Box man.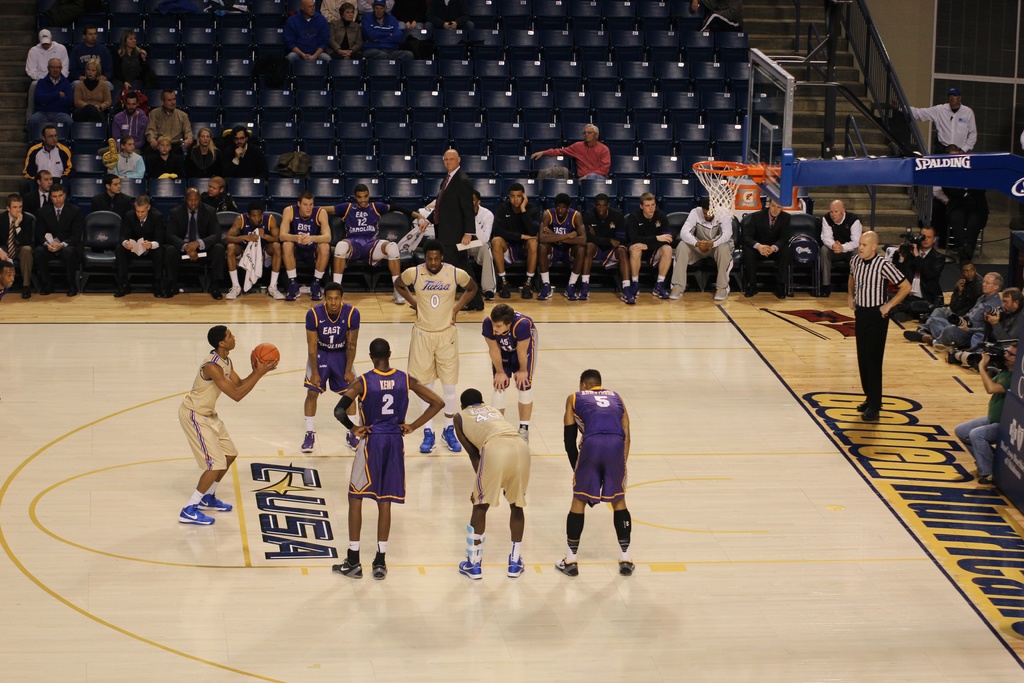
24:26:72:88.
